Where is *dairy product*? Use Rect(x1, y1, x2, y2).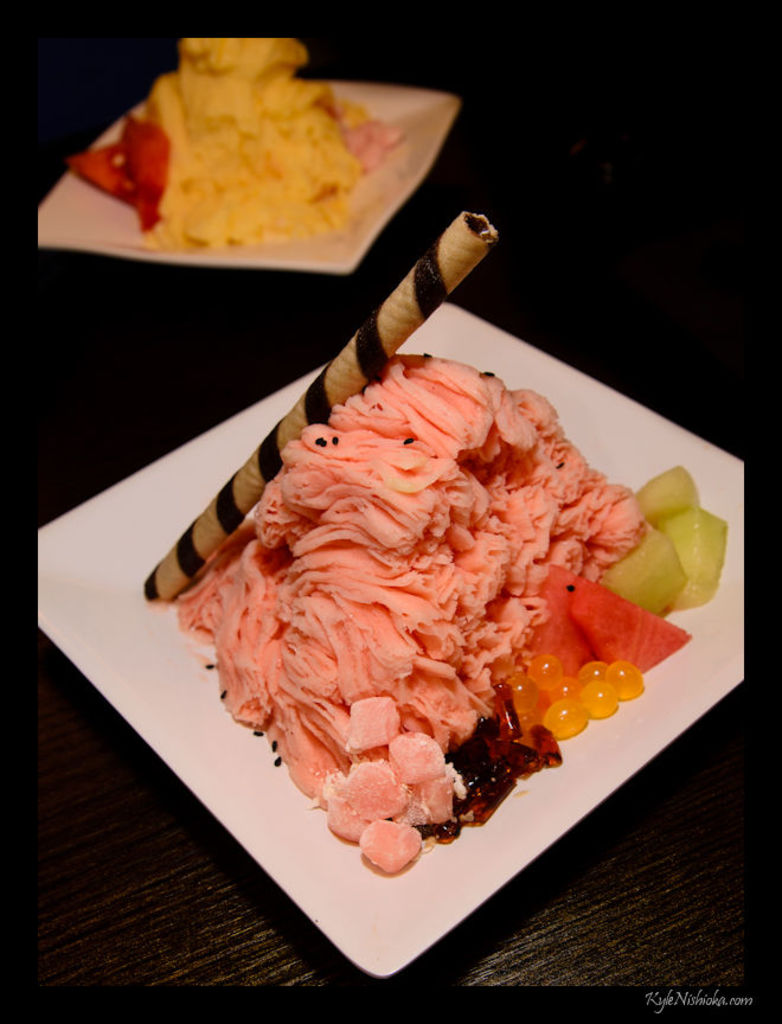
Rect(160, 32, 358, 250).
